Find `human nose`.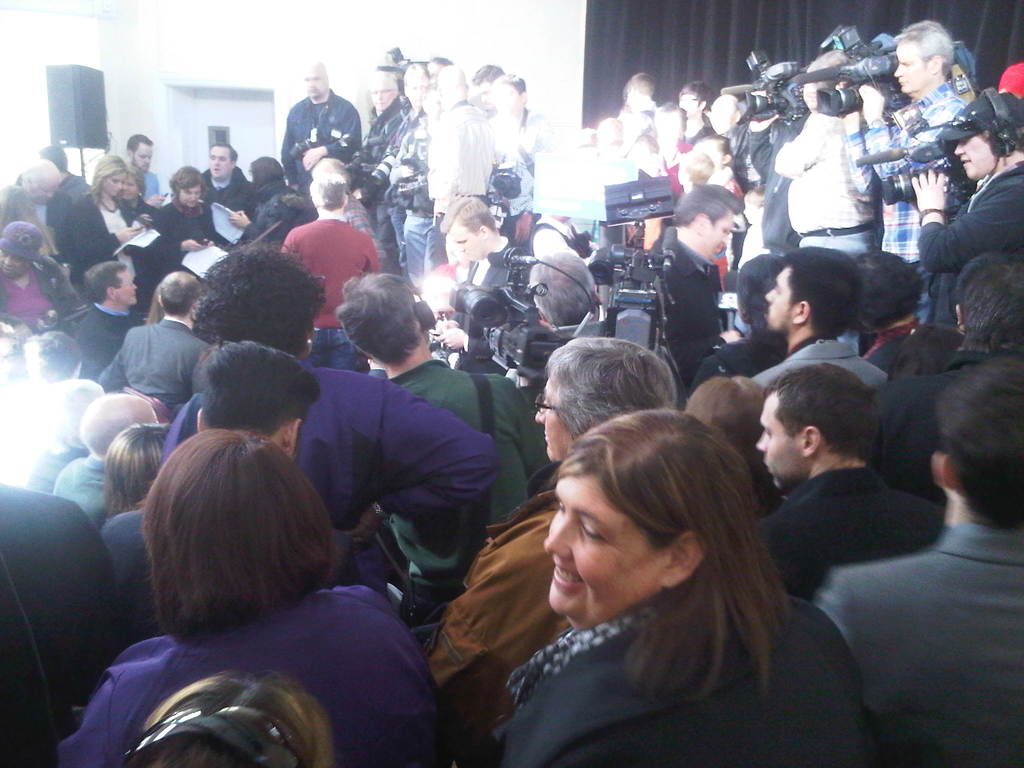
376, 90, 383, 99.
